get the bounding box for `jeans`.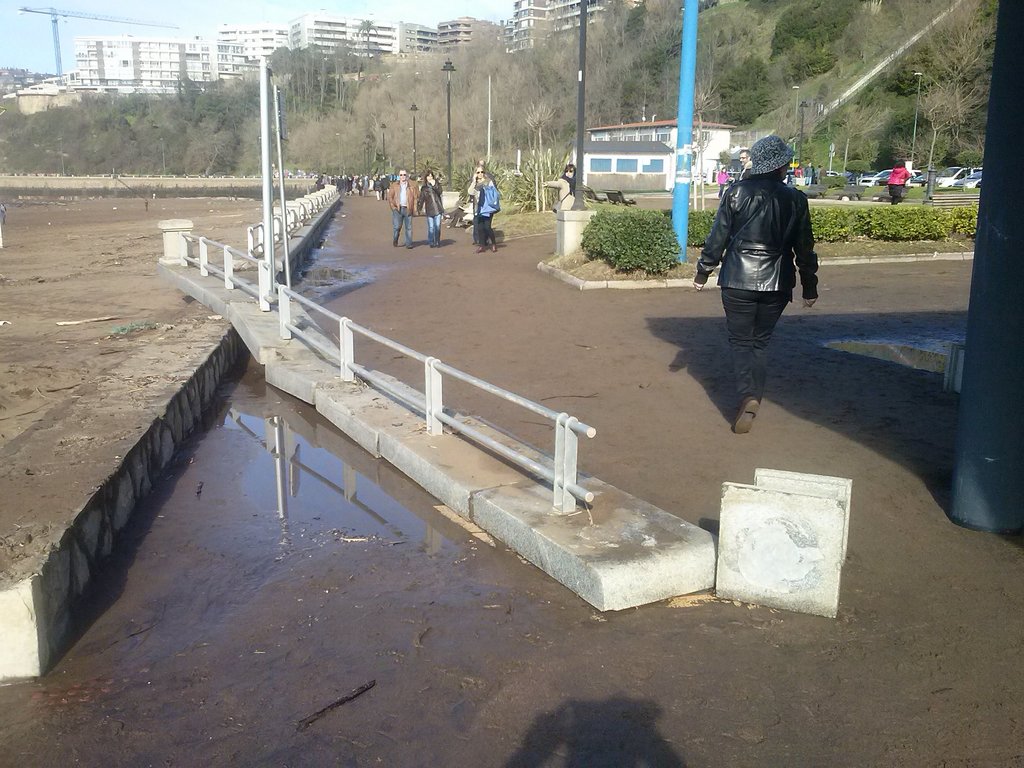
region(477, 216, 494, 245).
